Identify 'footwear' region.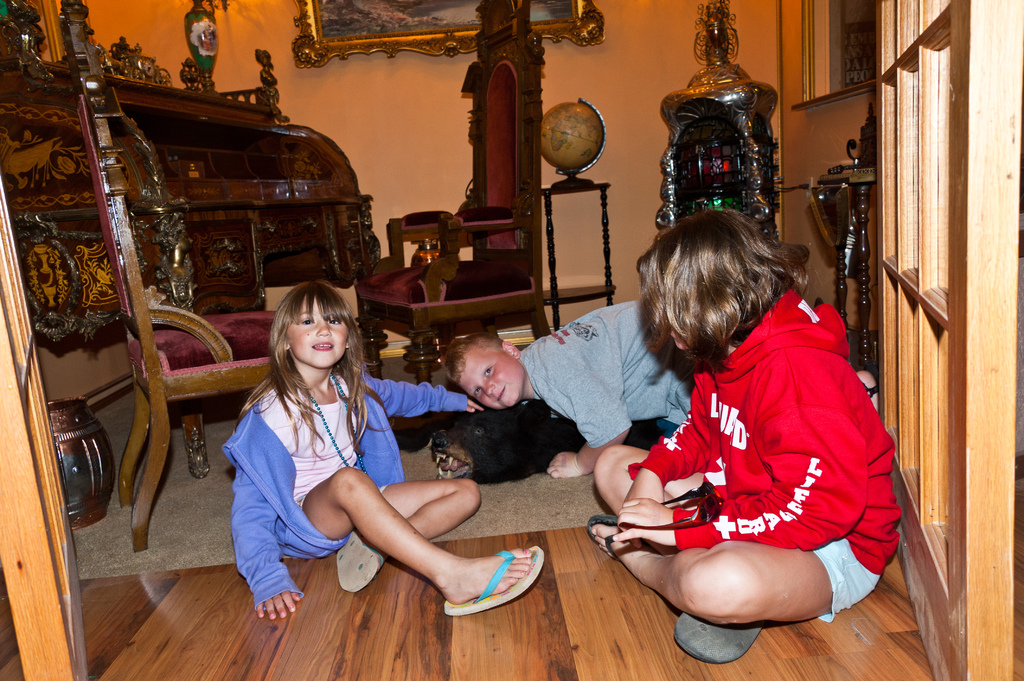
Region: [x1=442, y1=542, x2=547, y2=619].
